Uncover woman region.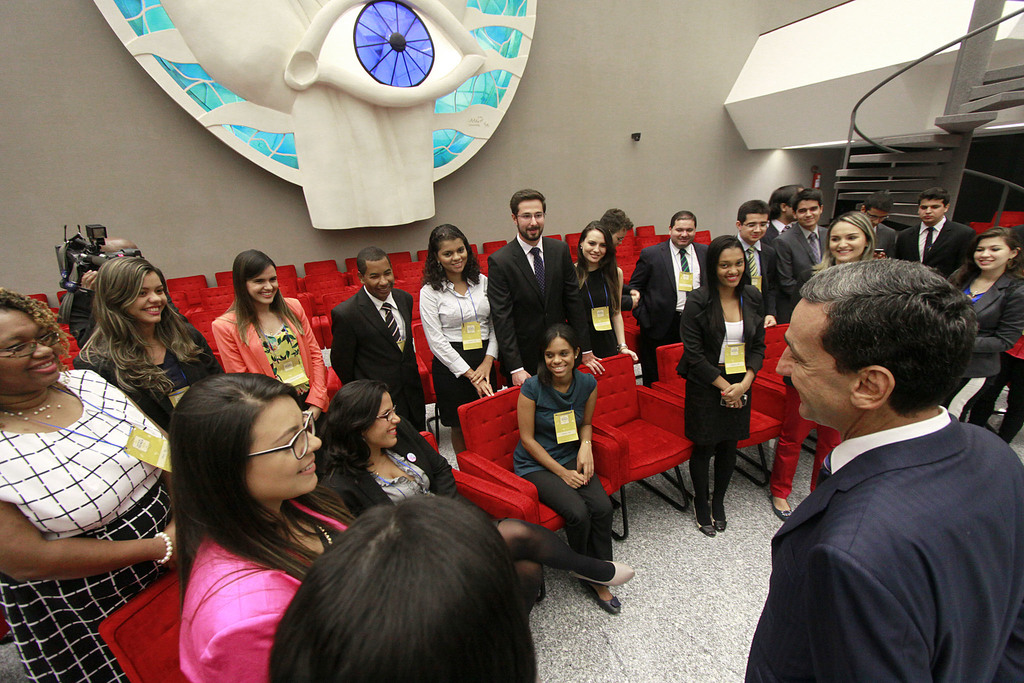
Uncovered: rect(508, 316, 634, 613).
